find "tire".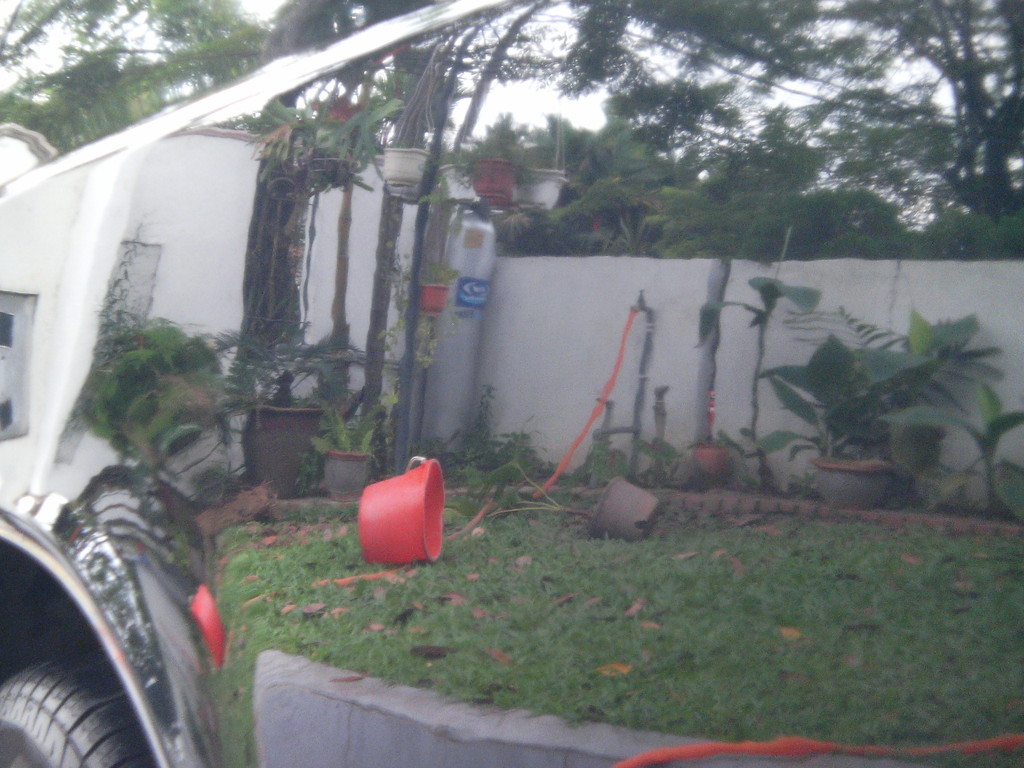
x1=0, y1=648, x2=154, y2=767.
